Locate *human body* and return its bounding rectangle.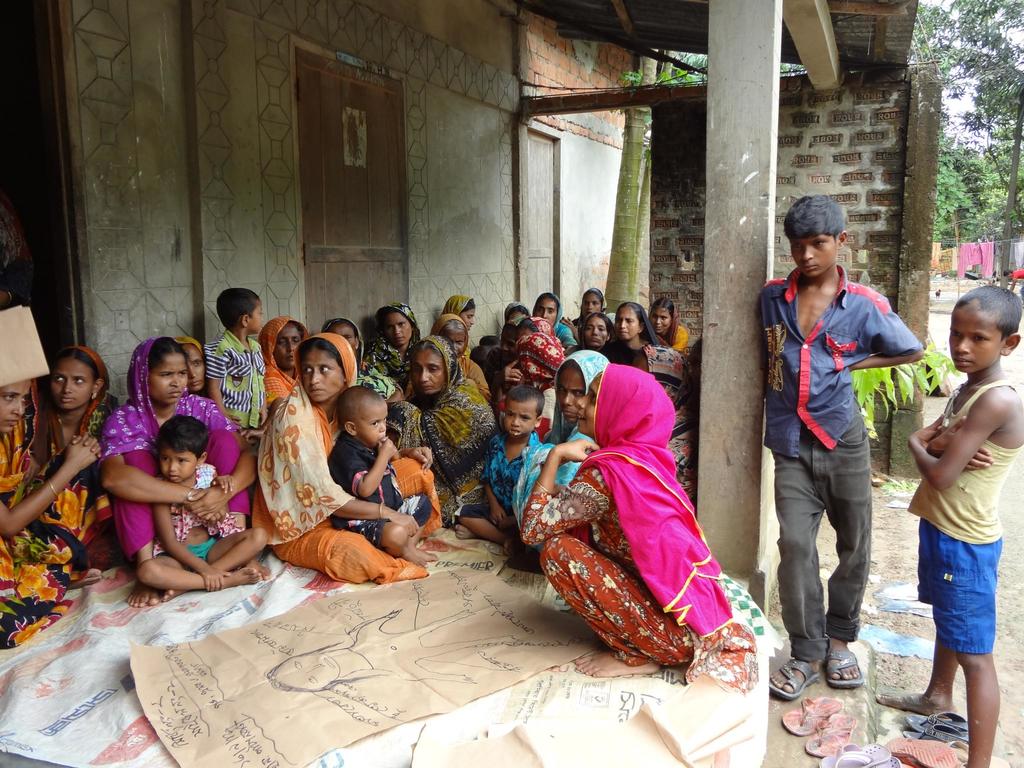
[x1=495, y1=317, x2=766, y2=698].
